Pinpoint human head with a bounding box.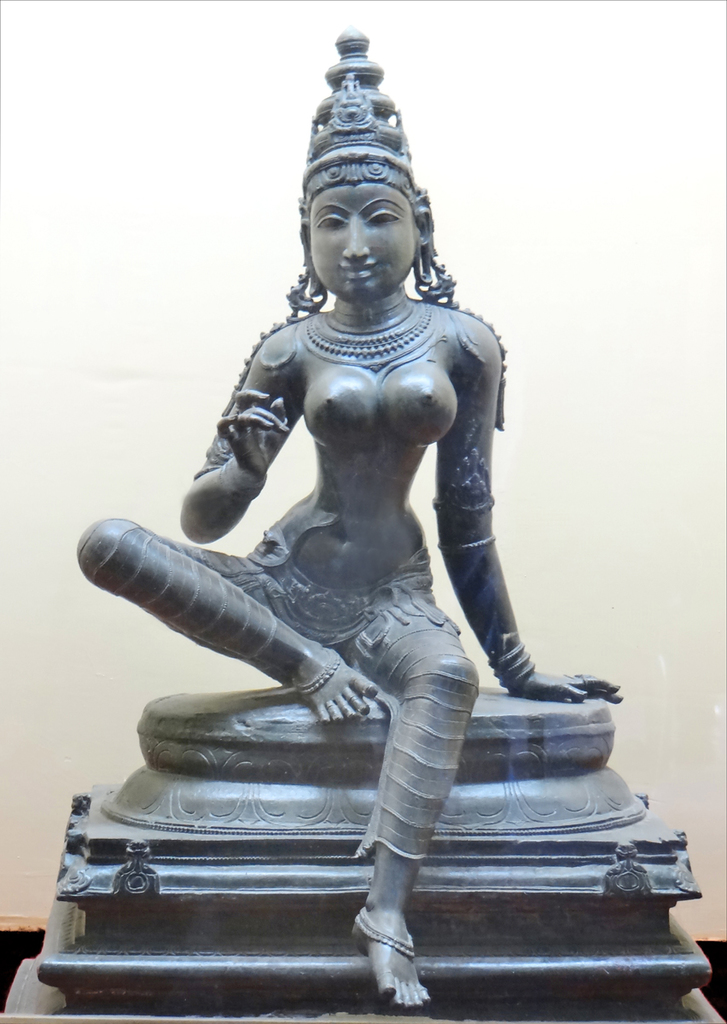
281, 50, 458, 320.
